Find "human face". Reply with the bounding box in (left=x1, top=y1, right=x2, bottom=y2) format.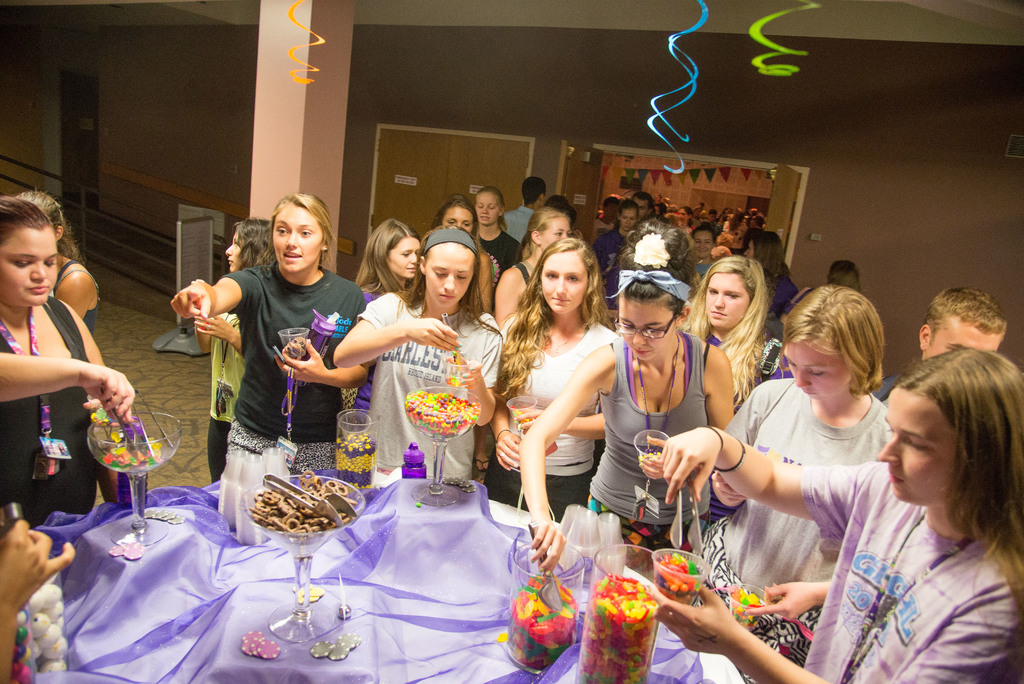
(left=540, top=248, right=589, bottom=311).
